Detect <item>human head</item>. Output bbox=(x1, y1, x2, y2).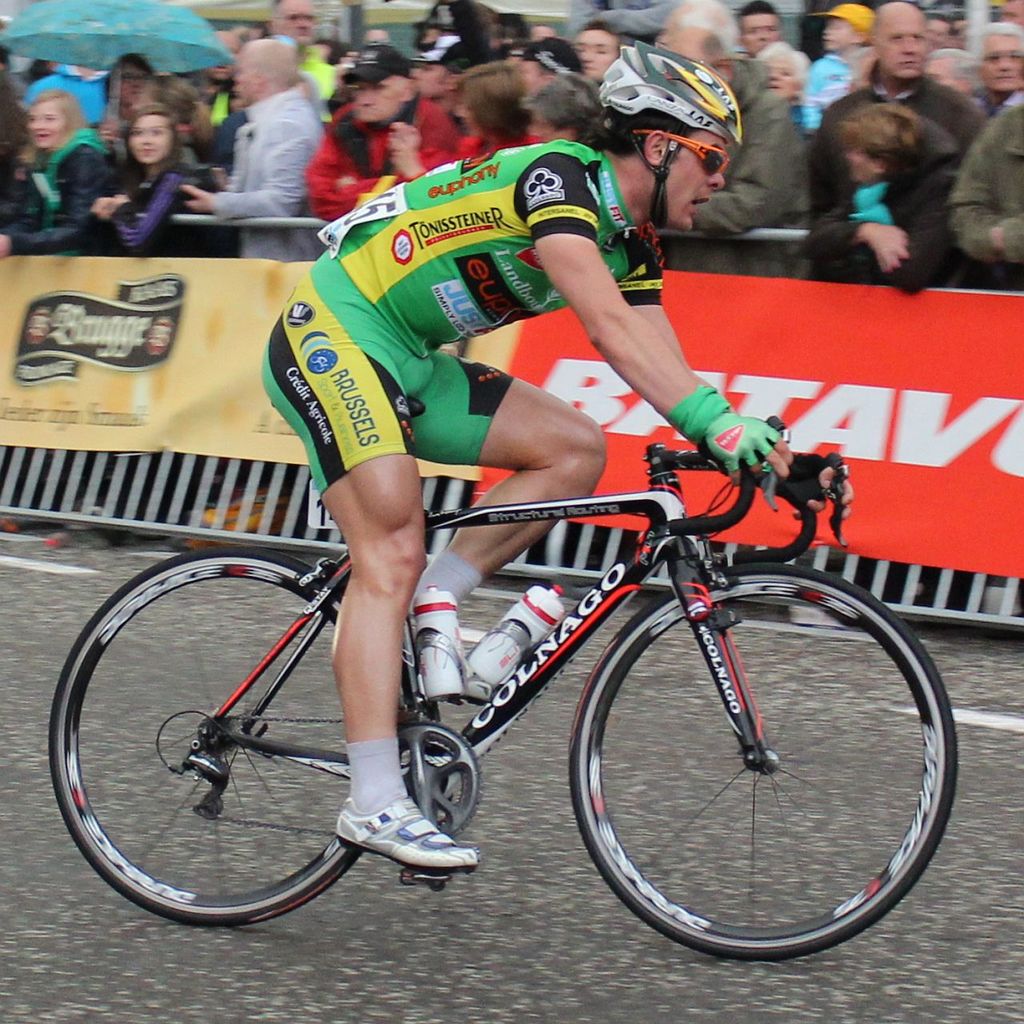
bbox=(870, 1, 930, 80).
